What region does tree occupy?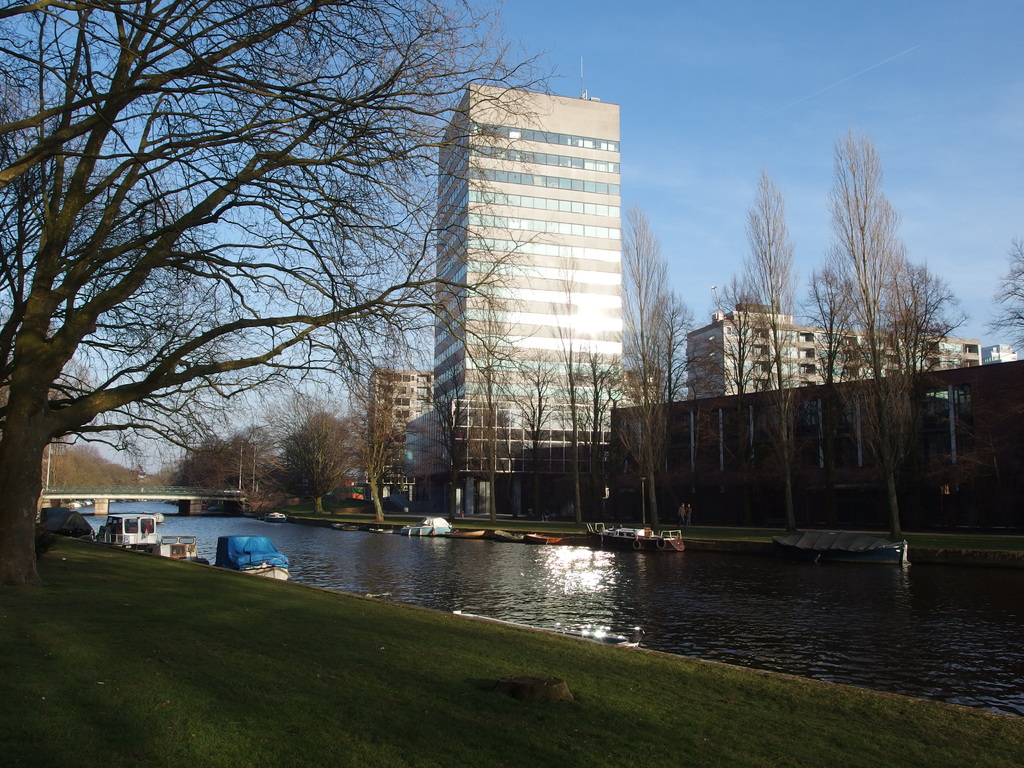
819,138,909,548.
